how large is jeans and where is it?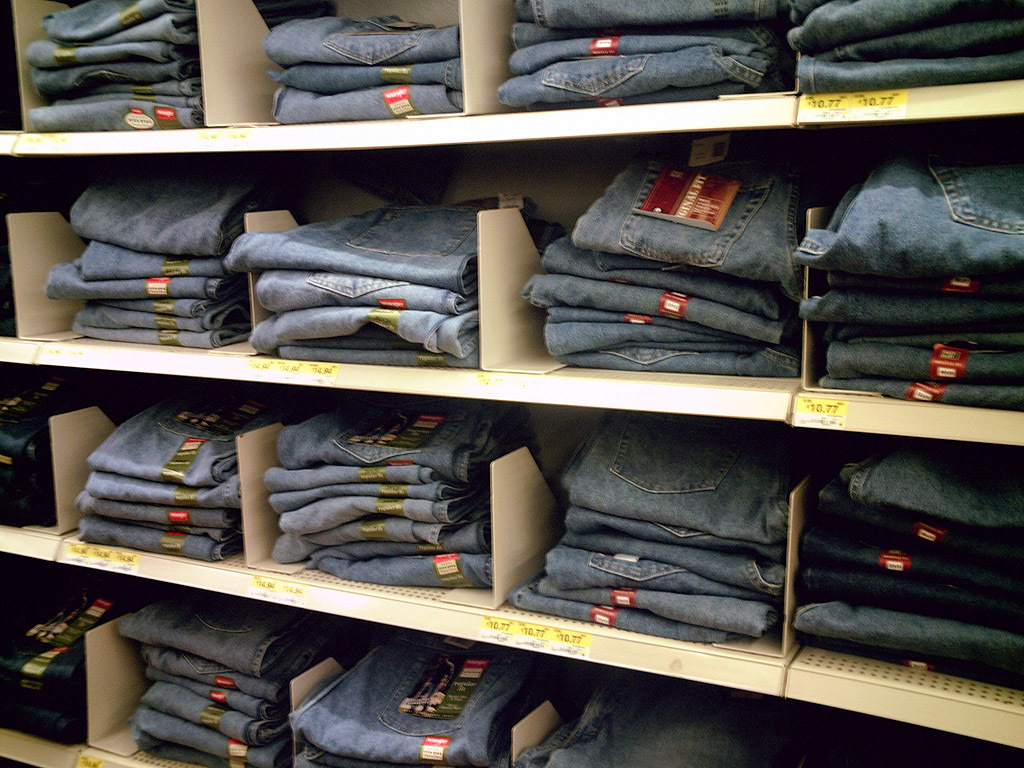
Bounding box: box(564, 343, 798, 377).
